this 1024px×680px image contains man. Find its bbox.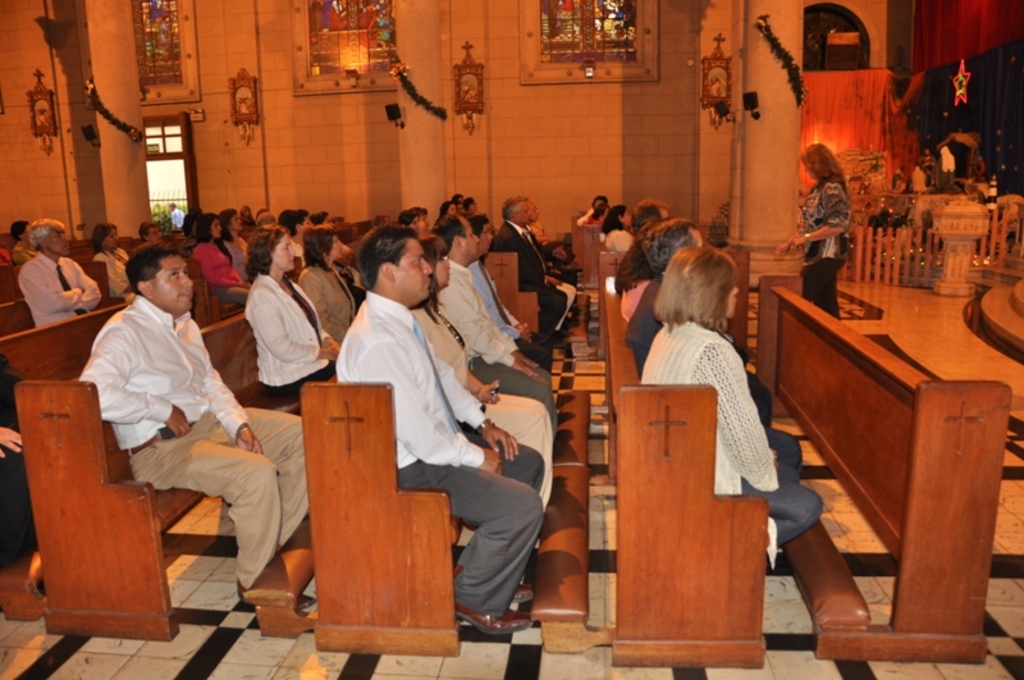
333 223 547 636.
